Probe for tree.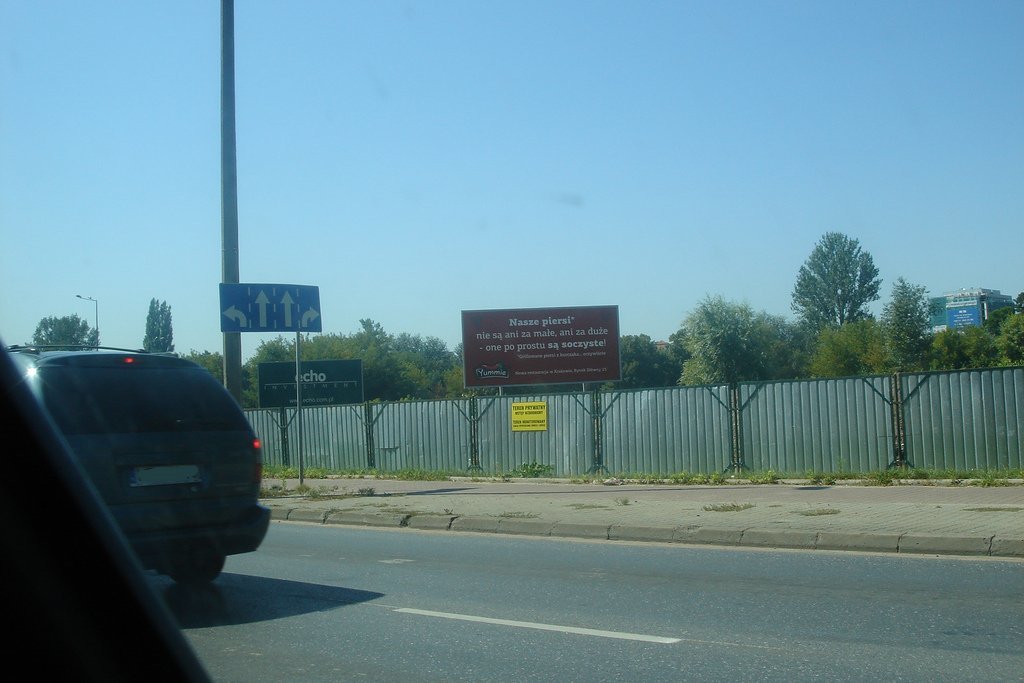
Probe result: (x1=26, y1=306, x2=93, y2=350).
